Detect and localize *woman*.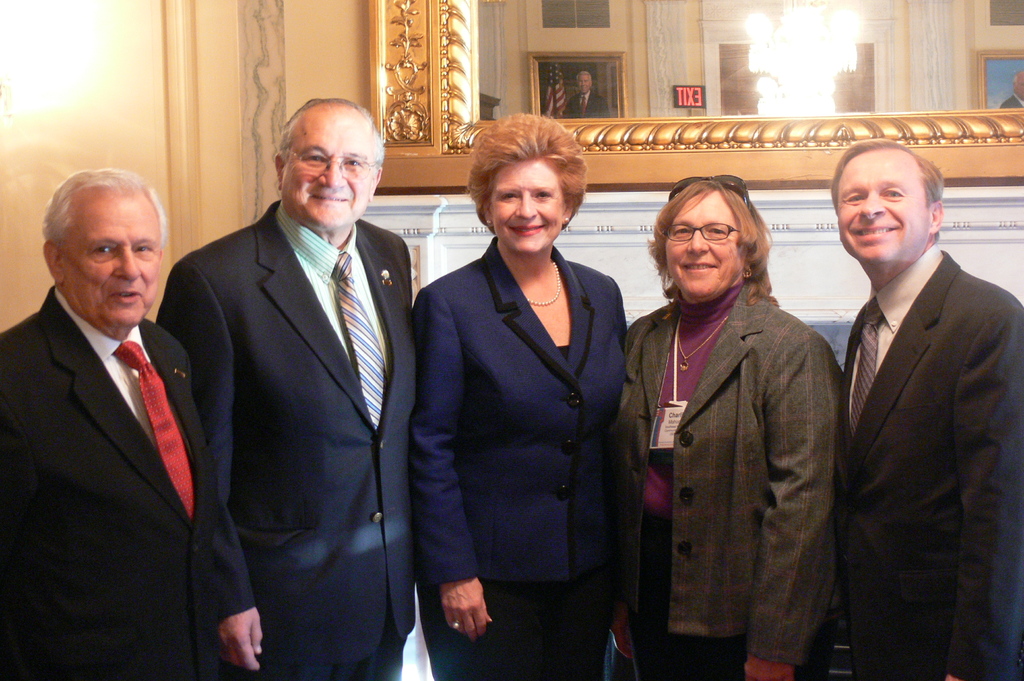
Localized at 413,130,630,680.
